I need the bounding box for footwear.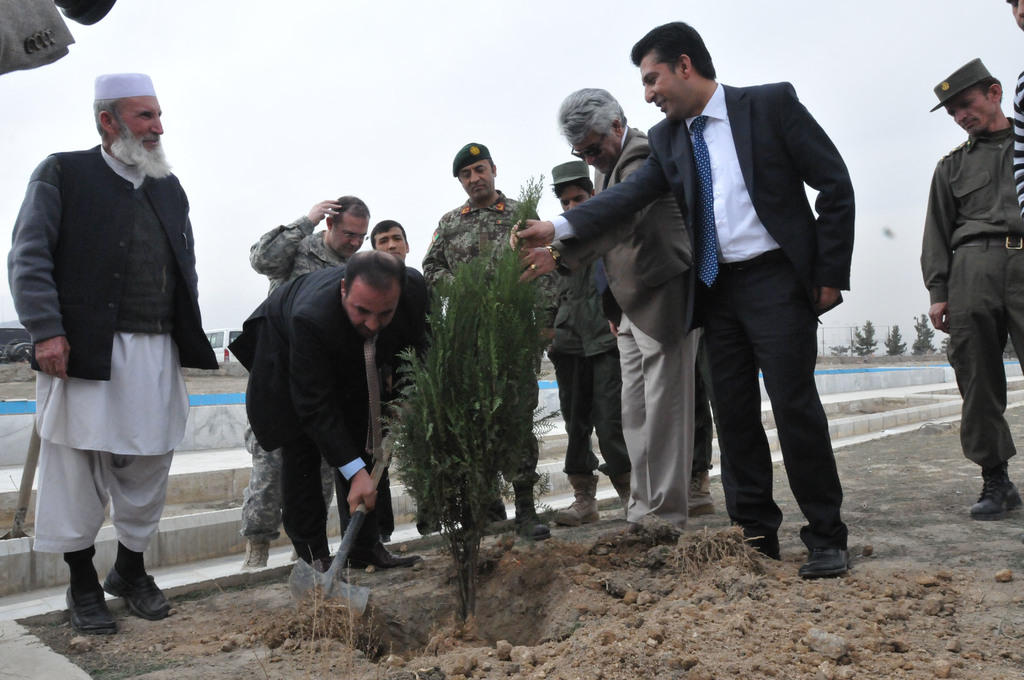
Here it is: (481,498,508,522).
